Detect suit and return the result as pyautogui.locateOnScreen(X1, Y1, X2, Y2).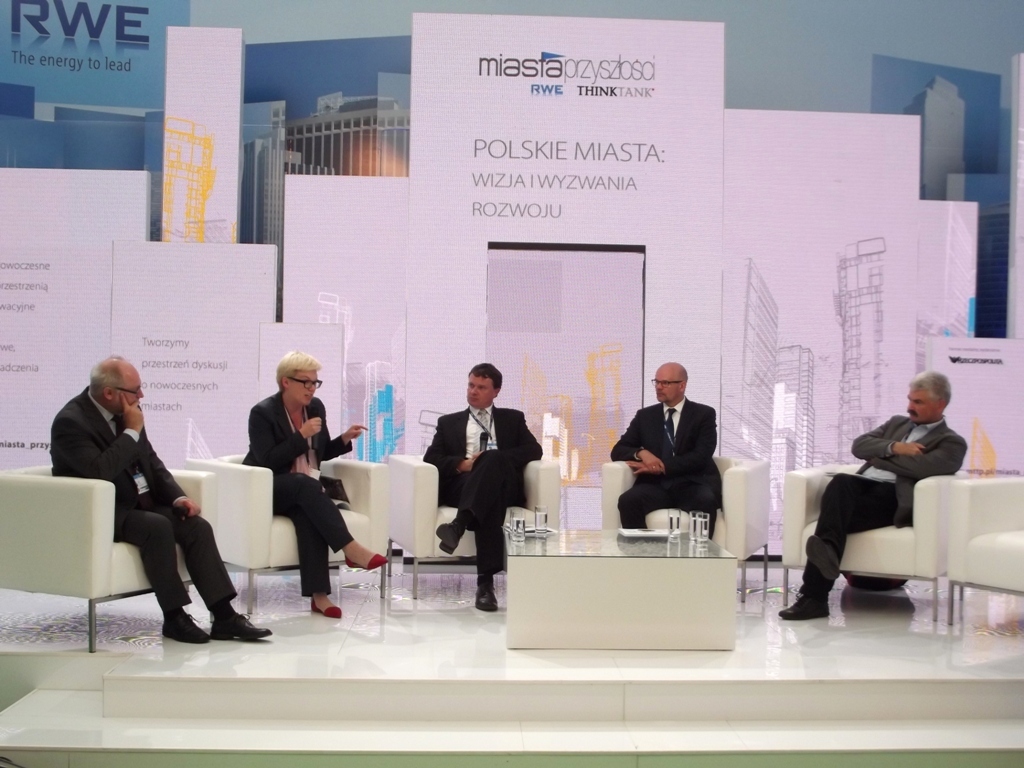
pyautogui.locateOnScreen(805, 412, 966, 576).
